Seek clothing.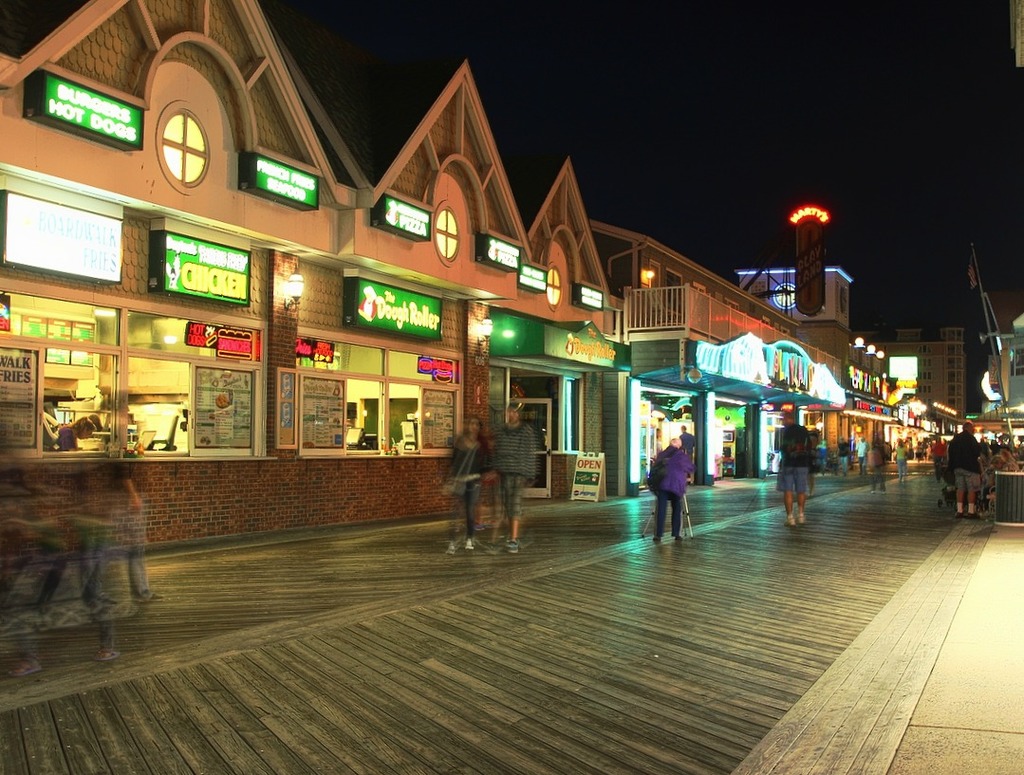
{"left": 495, "top": 426, "right": 547, "bottom": 518}.
